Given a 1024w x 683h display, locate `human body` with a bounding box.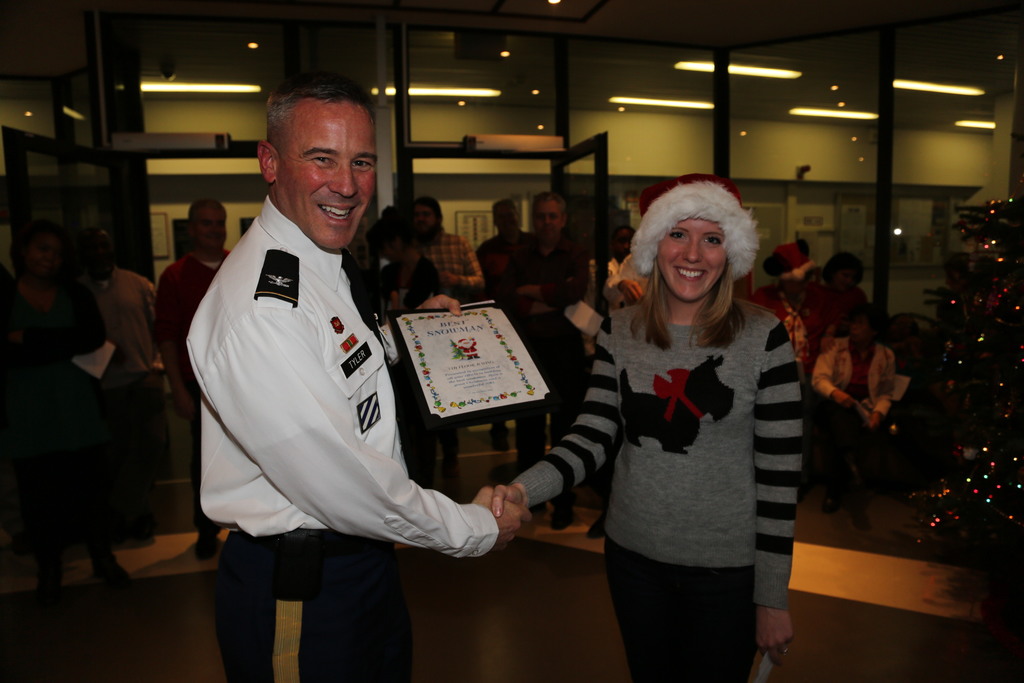
Located: rect(537, 174, 810, 682).
